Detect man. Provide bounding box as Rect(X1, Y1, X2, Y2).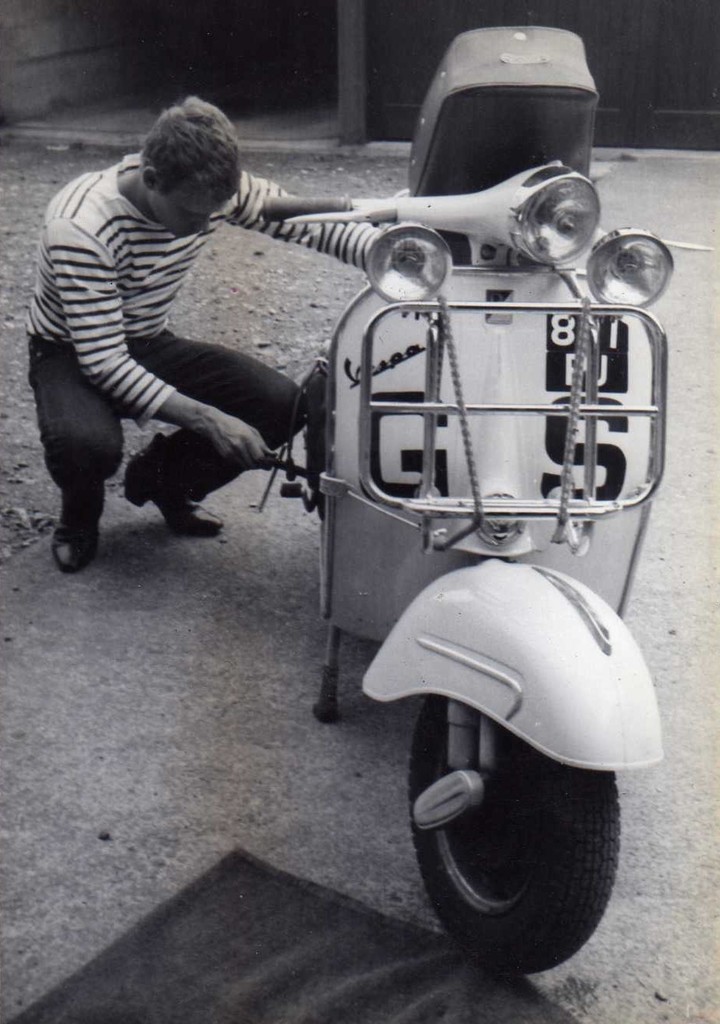
Rect(29, 97, 397, 572).
